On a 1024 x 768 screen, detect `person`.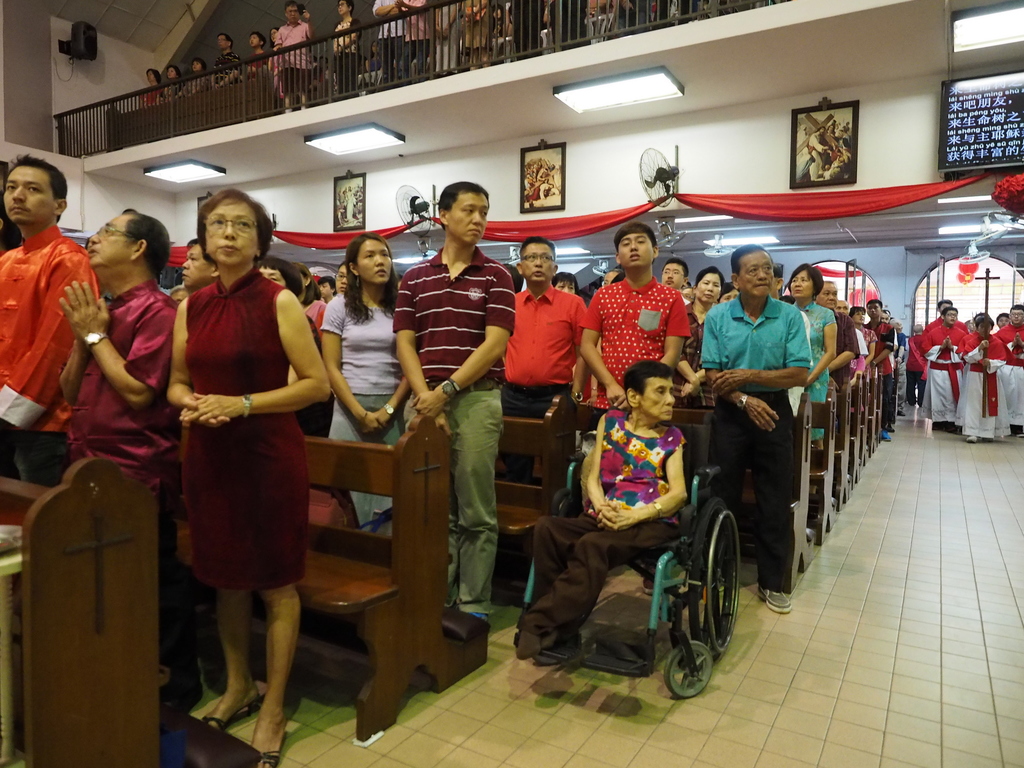
(left=812, top=279, right=869, bottom=403).
